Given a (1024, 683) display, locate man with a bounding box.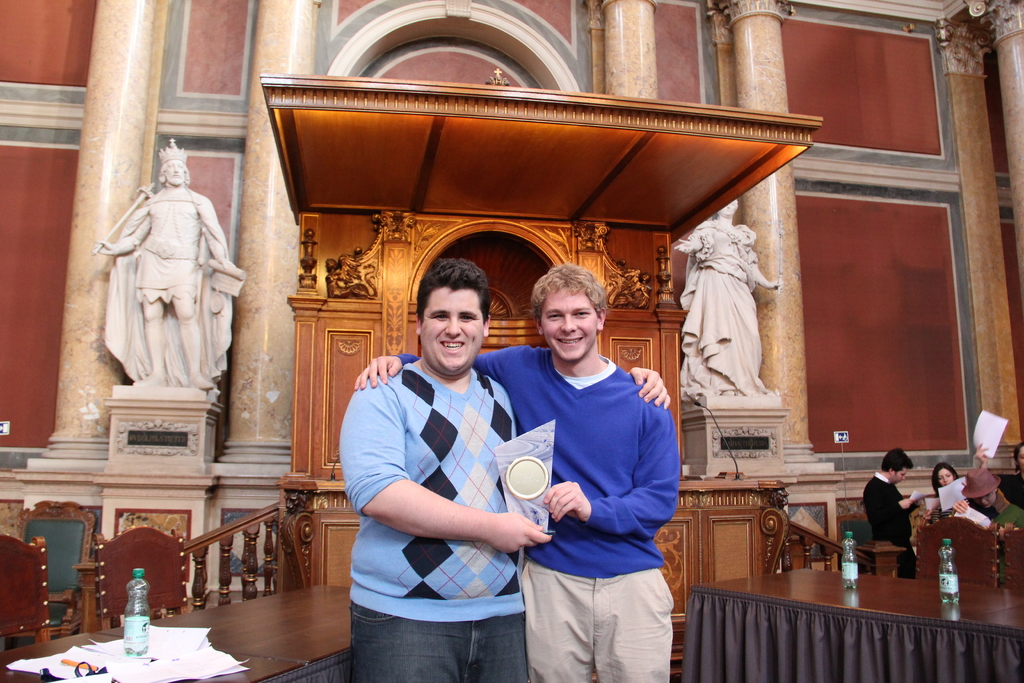
Located: detection(353, 261, 672, 682).
